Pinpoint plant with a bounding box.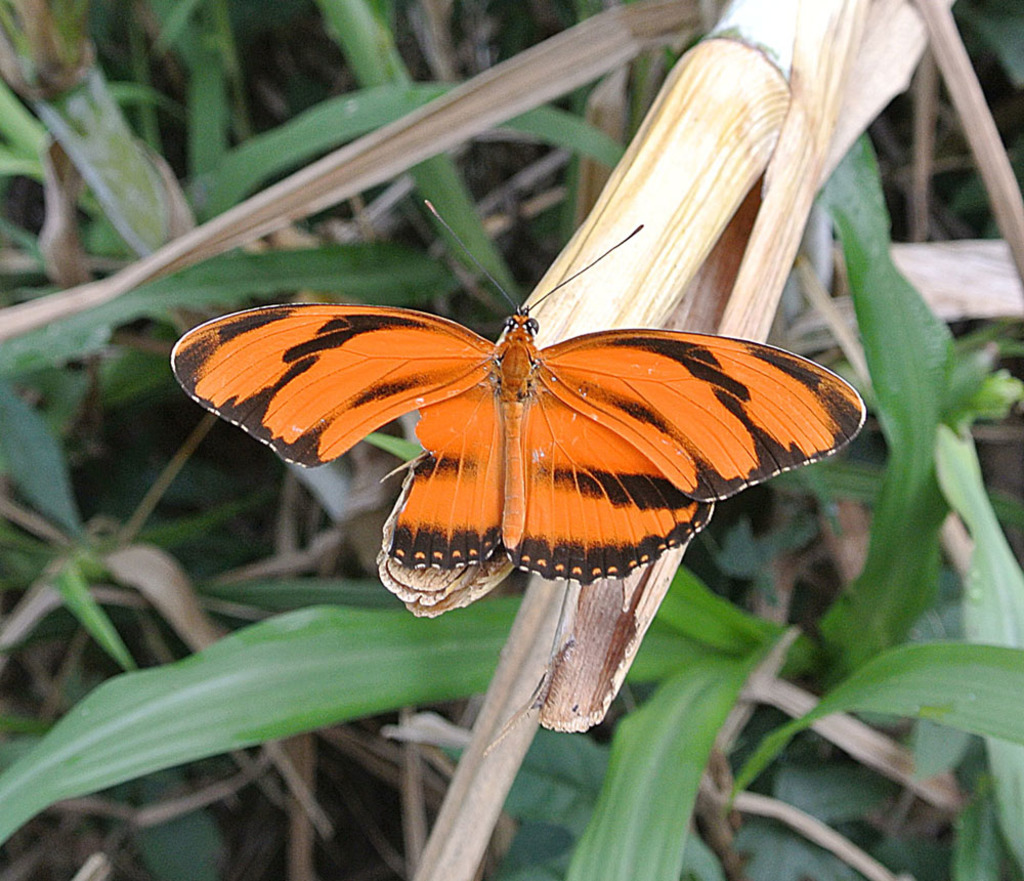
box(0, 0, 1023, 880).
